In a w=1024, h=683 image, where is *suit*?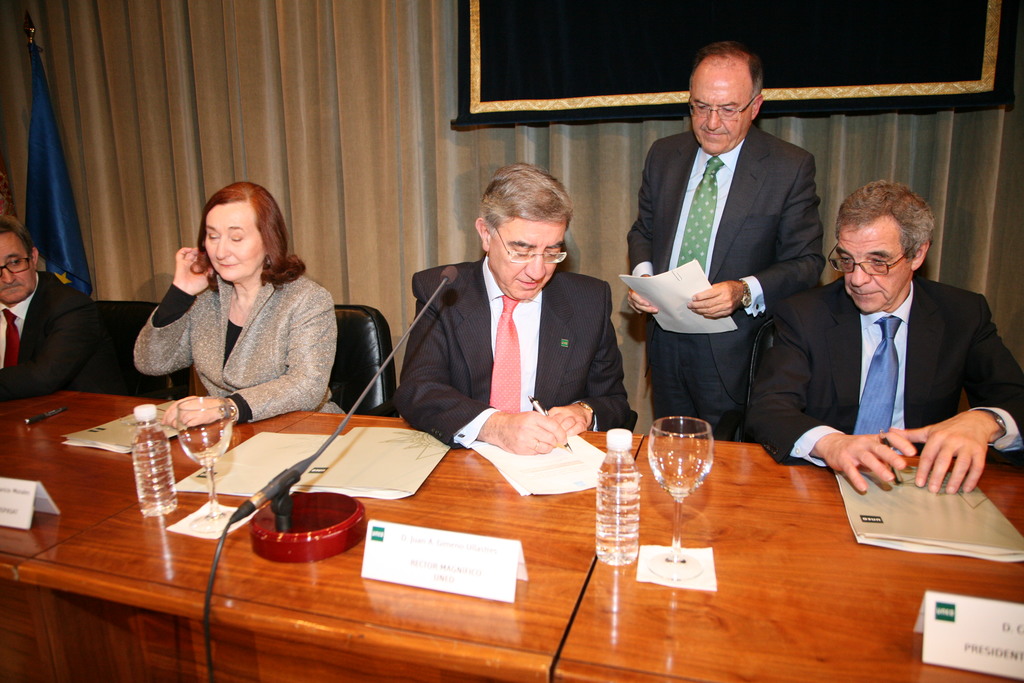
{"left": 392, "top": 254, "right": 628, "bottom": 451}.
